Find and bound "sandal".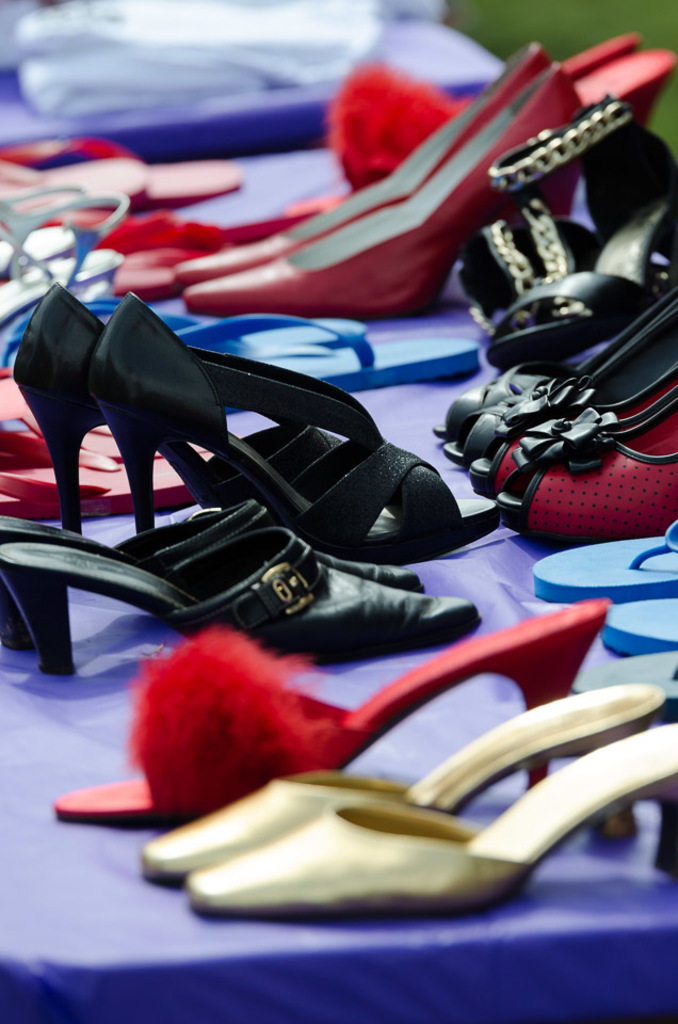
Bound: (172,39,561,288).
